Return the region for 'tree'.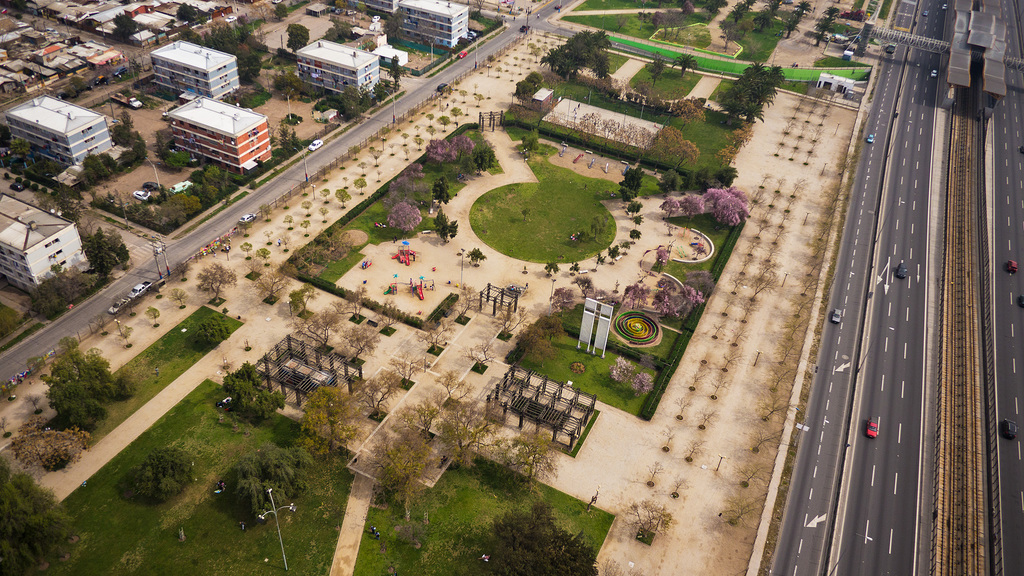
region(125, 442, 203, 497).
